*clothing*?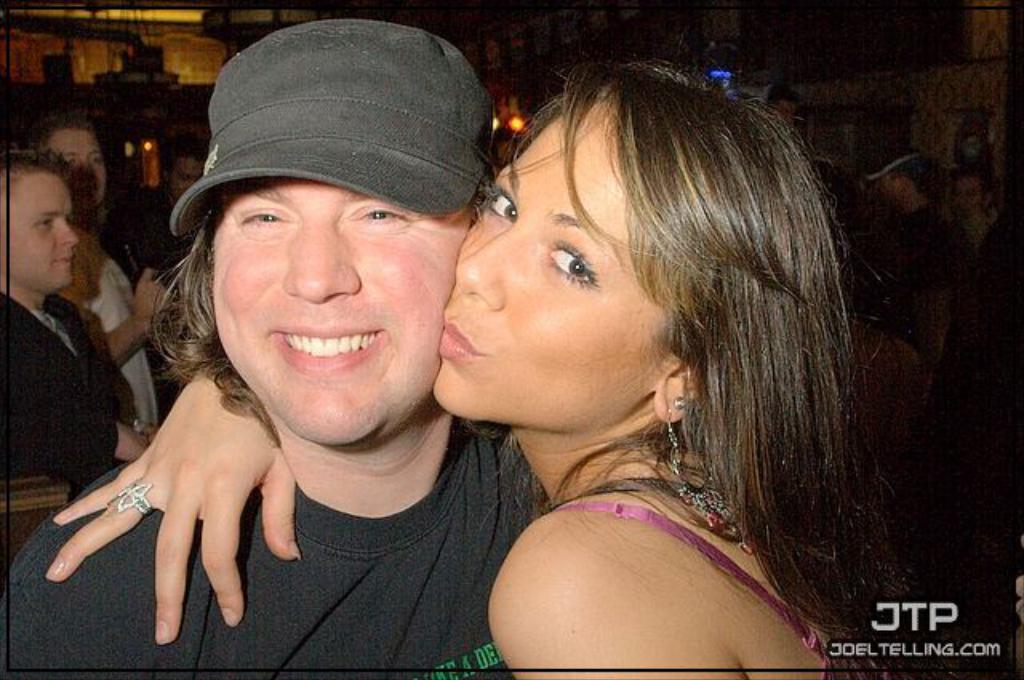
bbox(6, 424, 539, 672)
